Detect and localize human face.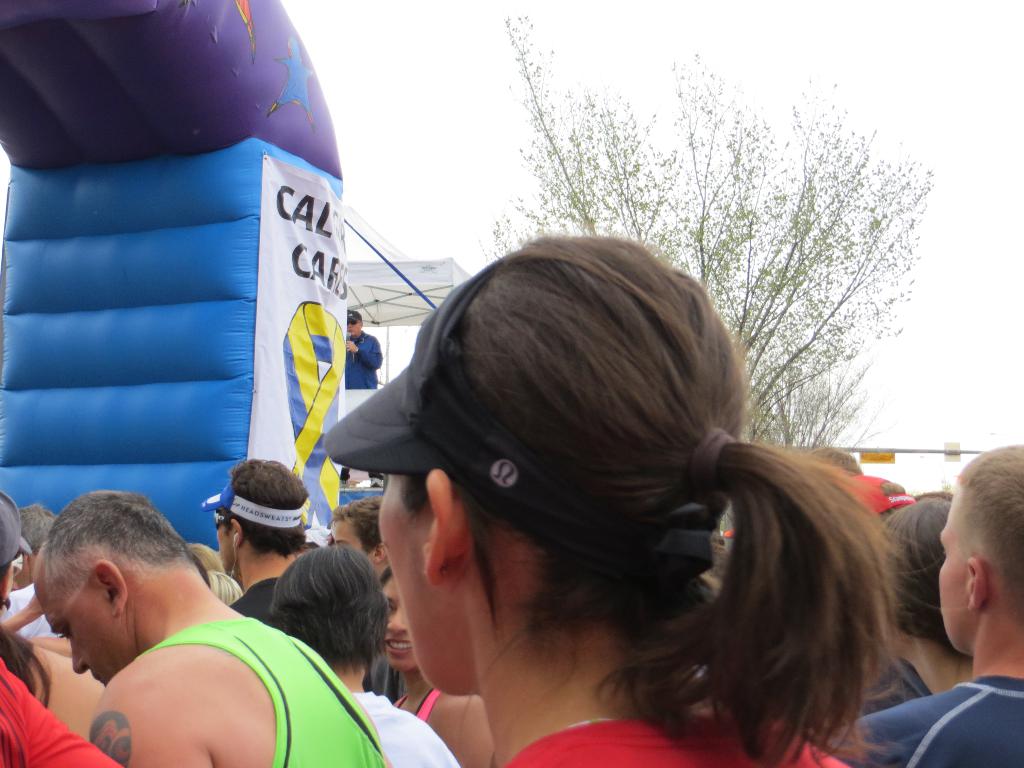
Localized at region(383, 579, 419, 675).
